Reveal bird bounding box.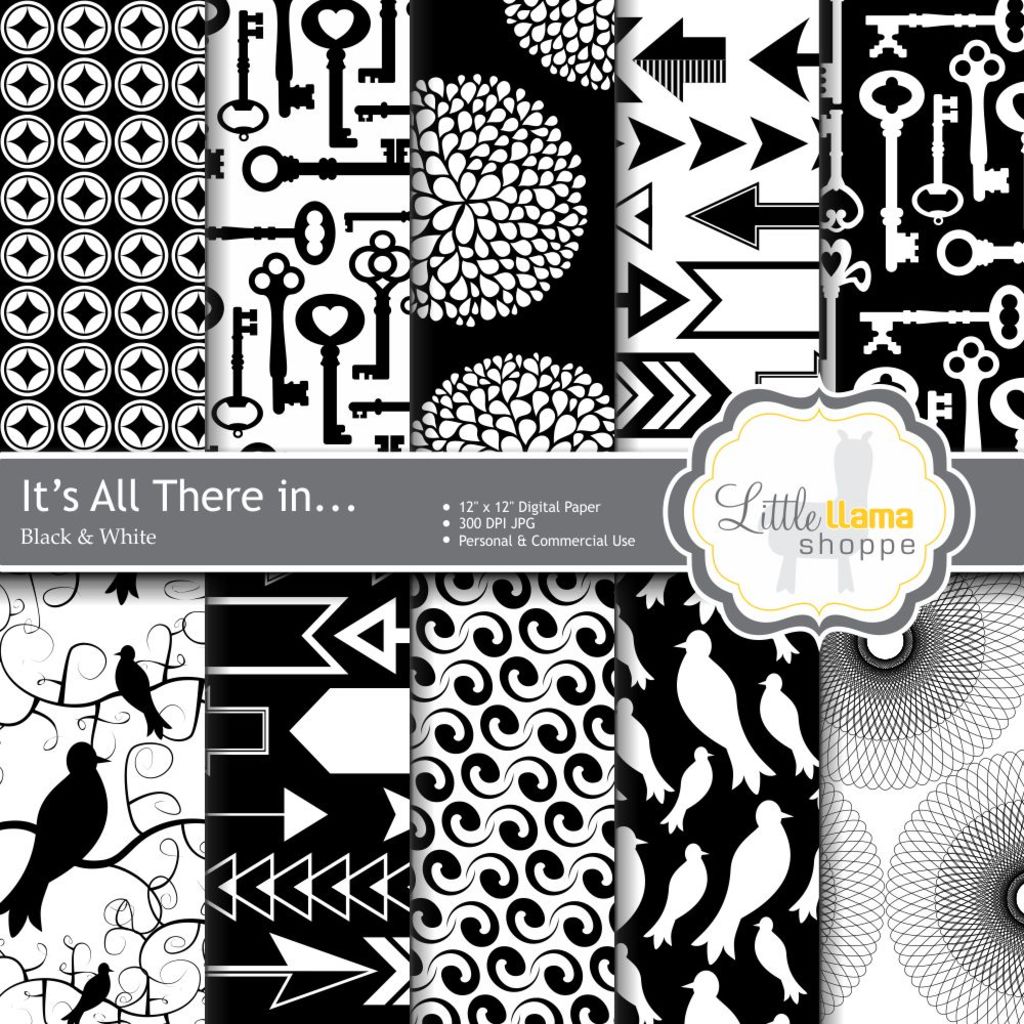
Revealed: [x1=610, y1=599, x2=653, y2=691].
